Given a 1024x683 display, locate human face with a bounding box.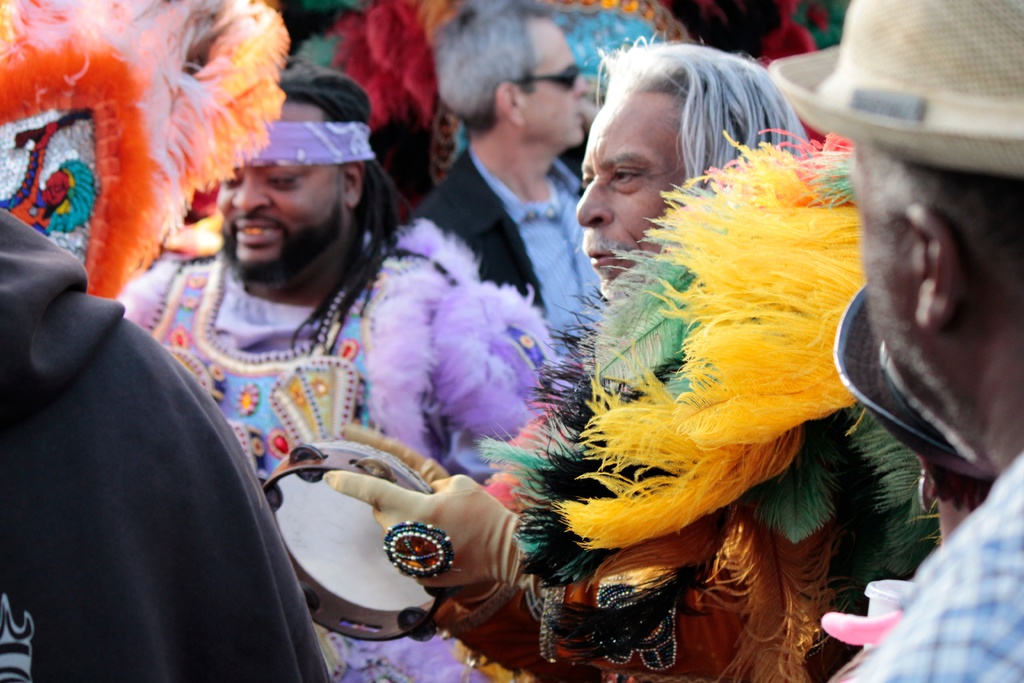
Located: (522, 19, 590, 142).
